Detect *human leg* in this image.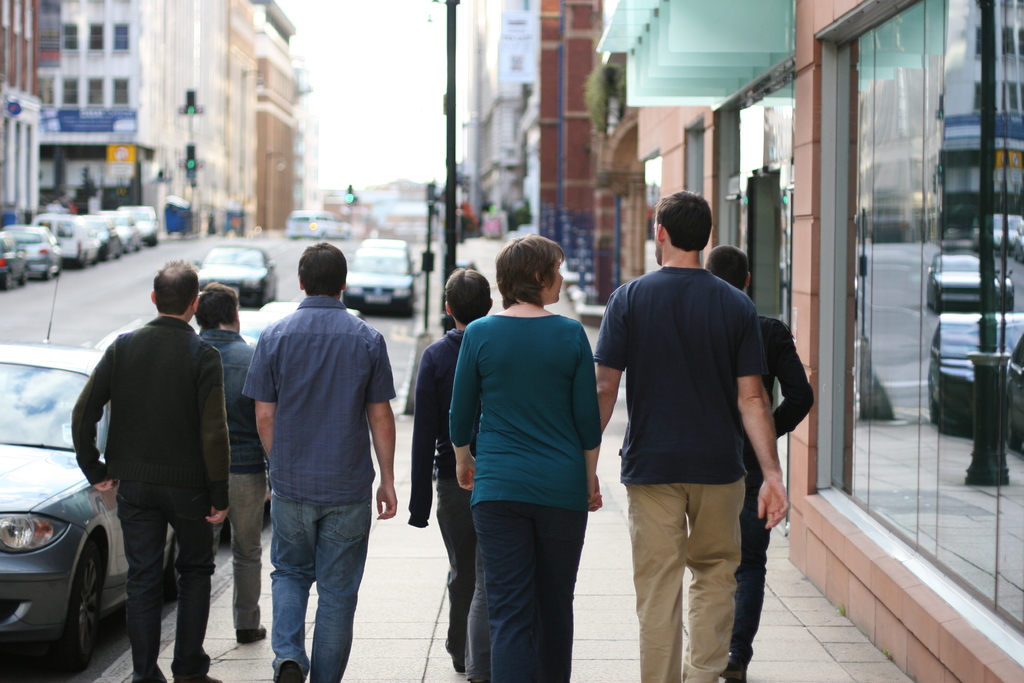
Detection: (x1=737, y1=485, x2=770, y2=682).
